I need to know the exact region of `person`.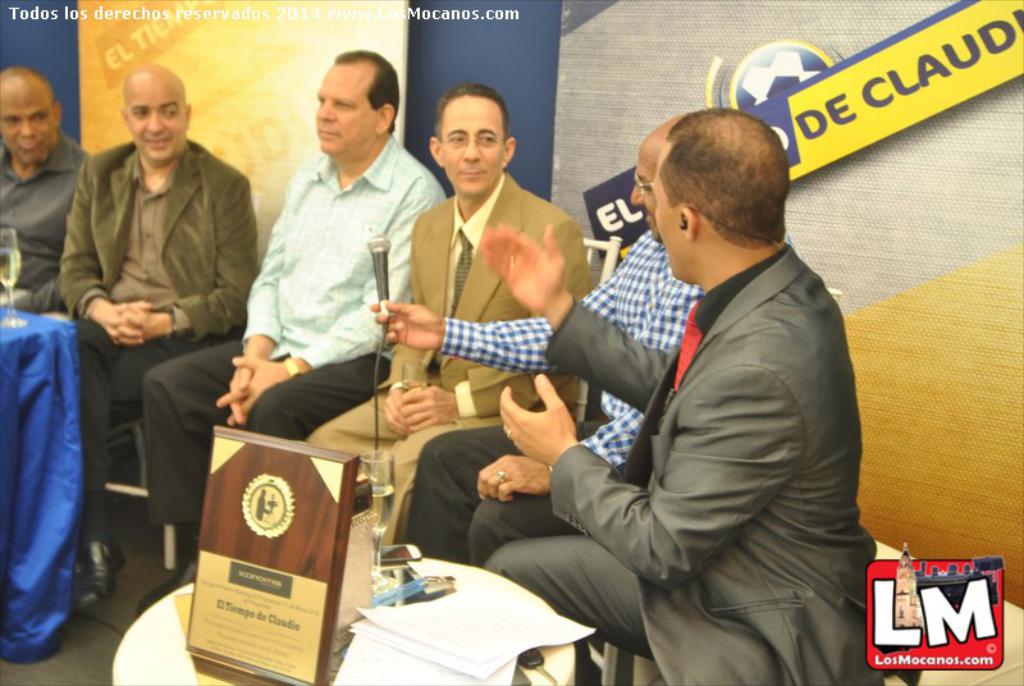
Region: <region>70, 54, 256, 587</region>.
